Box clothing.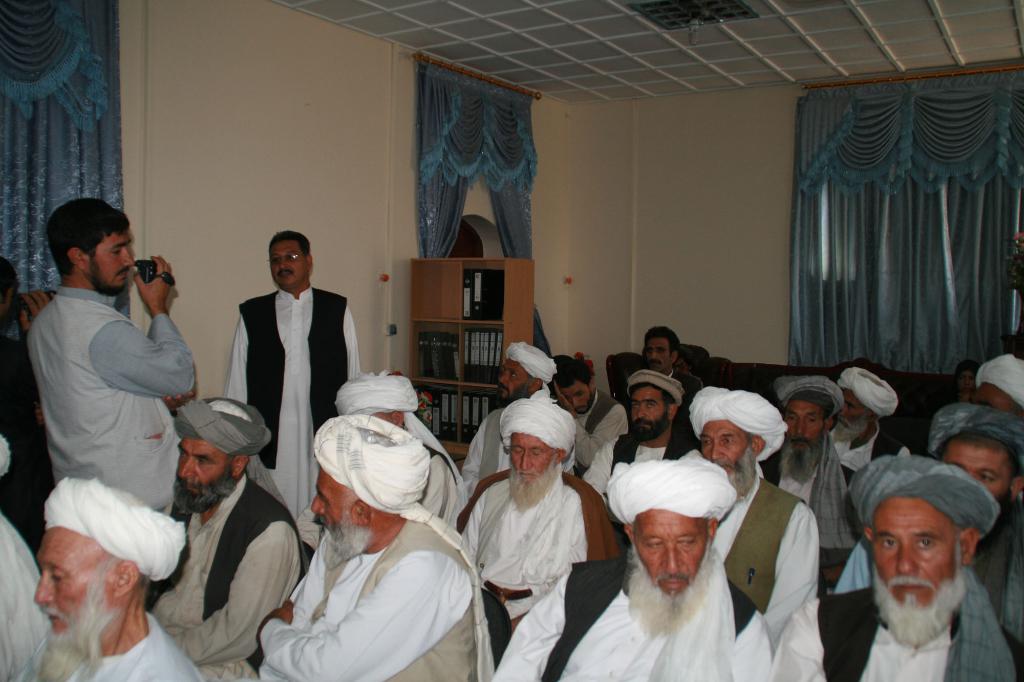
x1=568 y1=388 x2=628 y2=460.
